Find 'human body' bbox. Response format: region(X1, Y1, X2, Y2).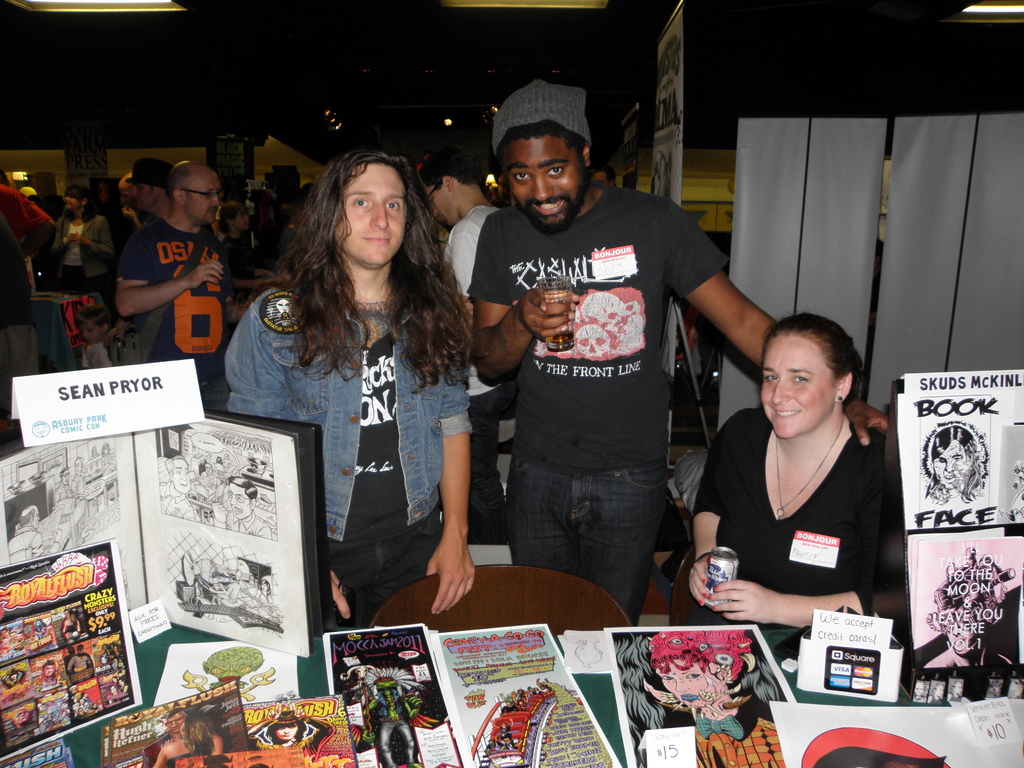
region(138, 732, 188, 767).
